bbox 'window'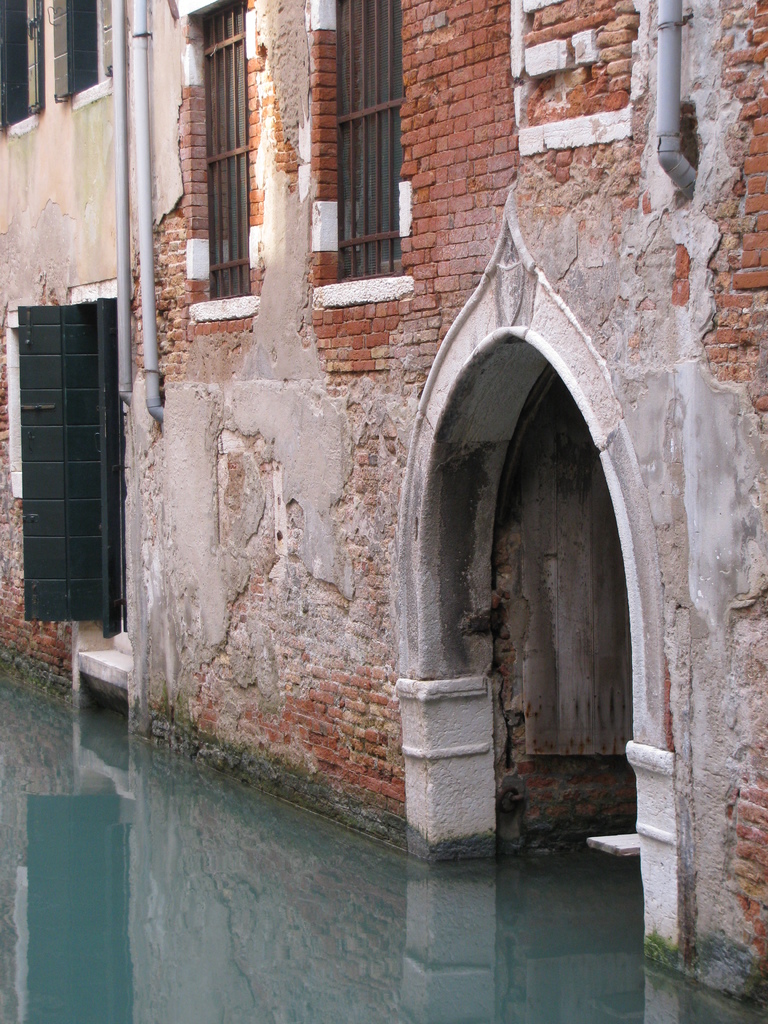
0 0 46 145
